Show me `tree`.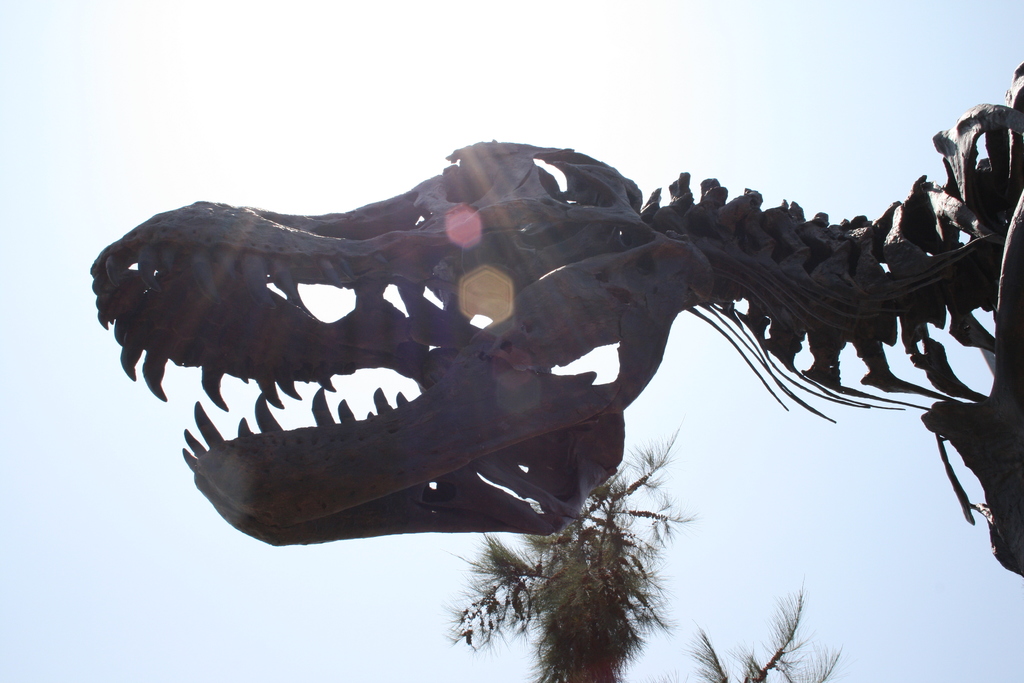
`tree` is here: select_region(437, 413, 704, 682).
